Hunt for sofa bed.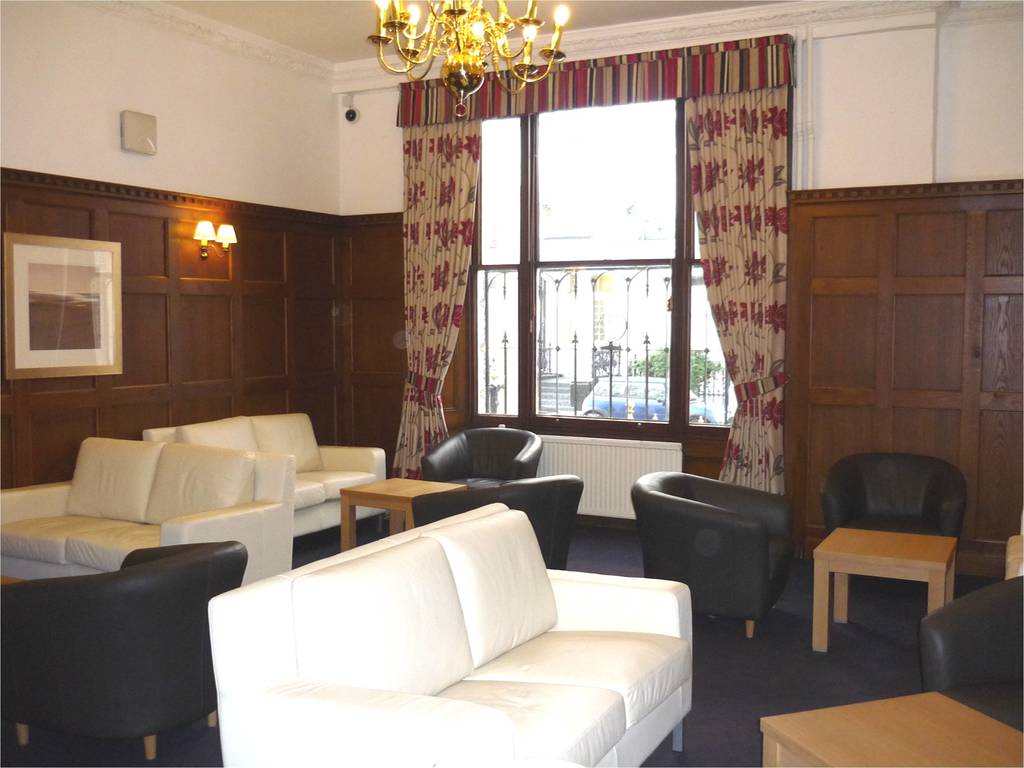
Hunted down at <bbox>1, 439, 296, 588</bbox>.
